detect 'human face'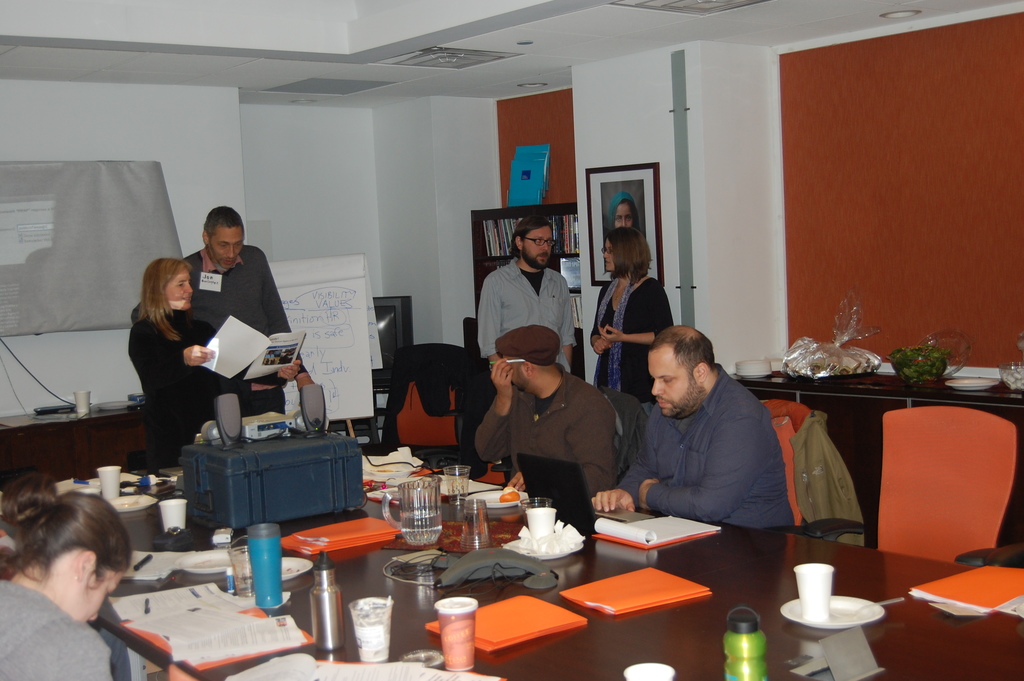
(522, 224, 551, 268)
